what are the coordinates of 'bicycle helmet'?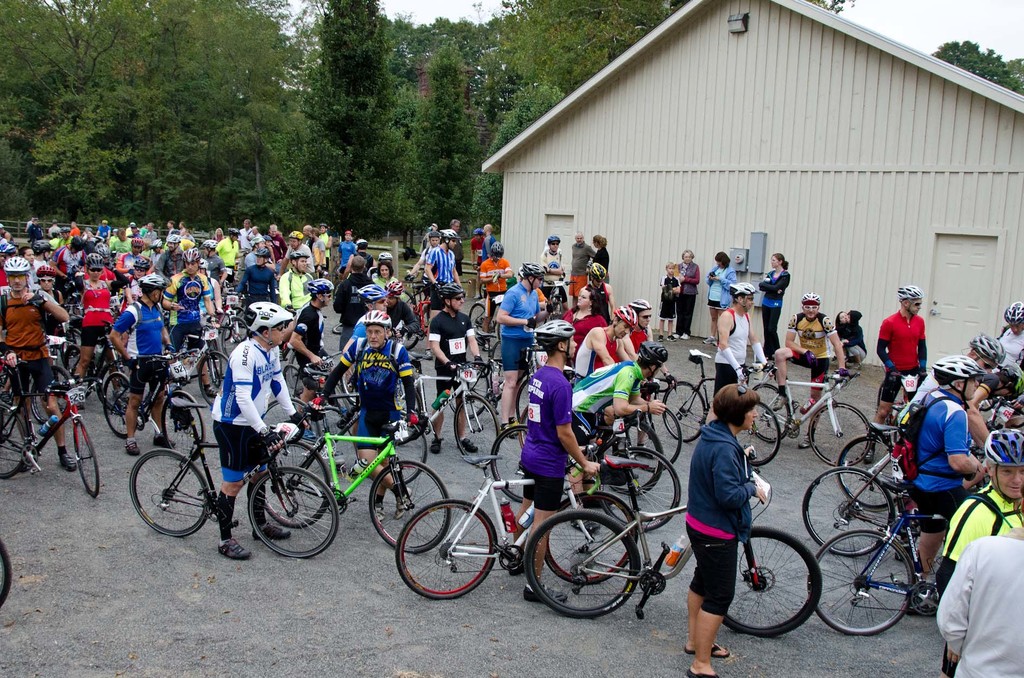
[726, 282, 753, 302].
